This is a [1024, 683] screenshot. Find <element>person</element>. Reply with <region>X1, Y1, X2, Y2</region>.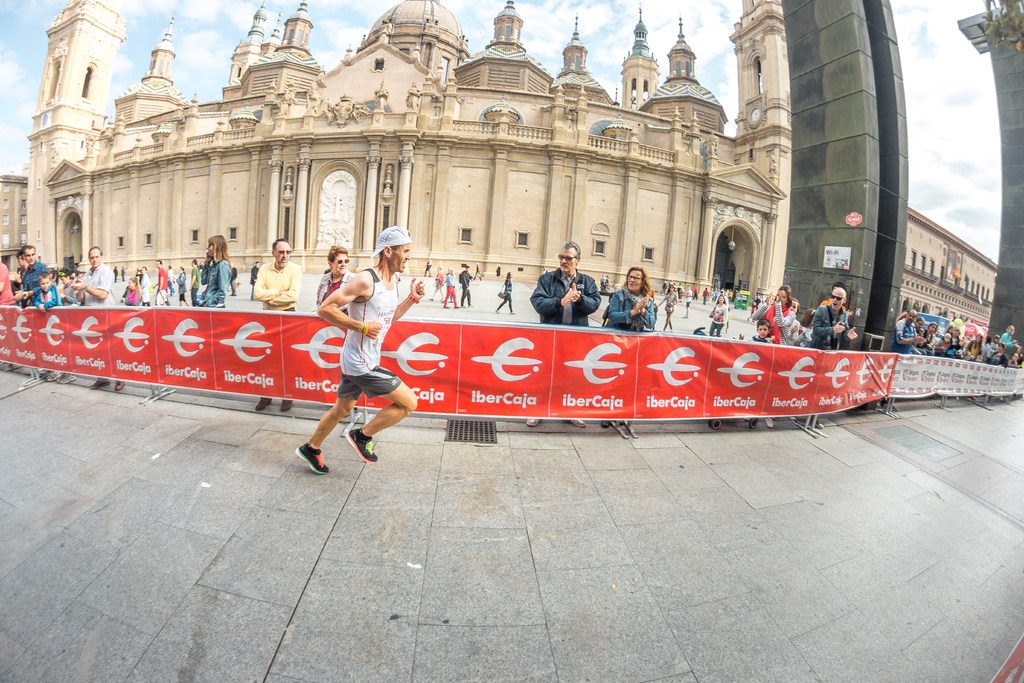
<region>314, 244, 357, 318</region>.
